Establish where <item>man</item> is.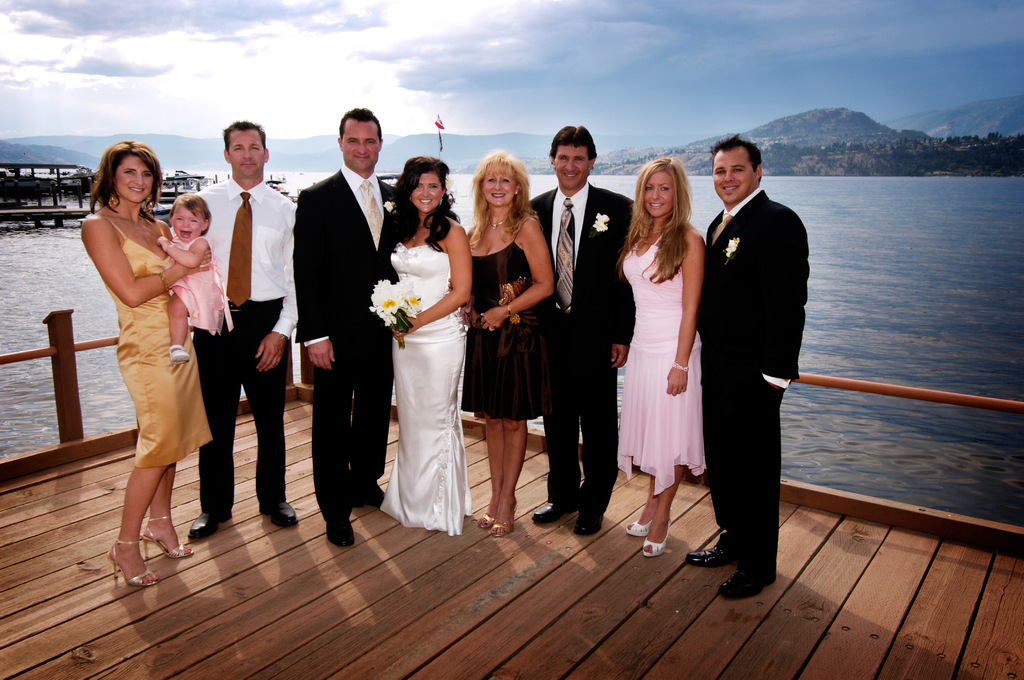
Established at 290/103/412/549.
